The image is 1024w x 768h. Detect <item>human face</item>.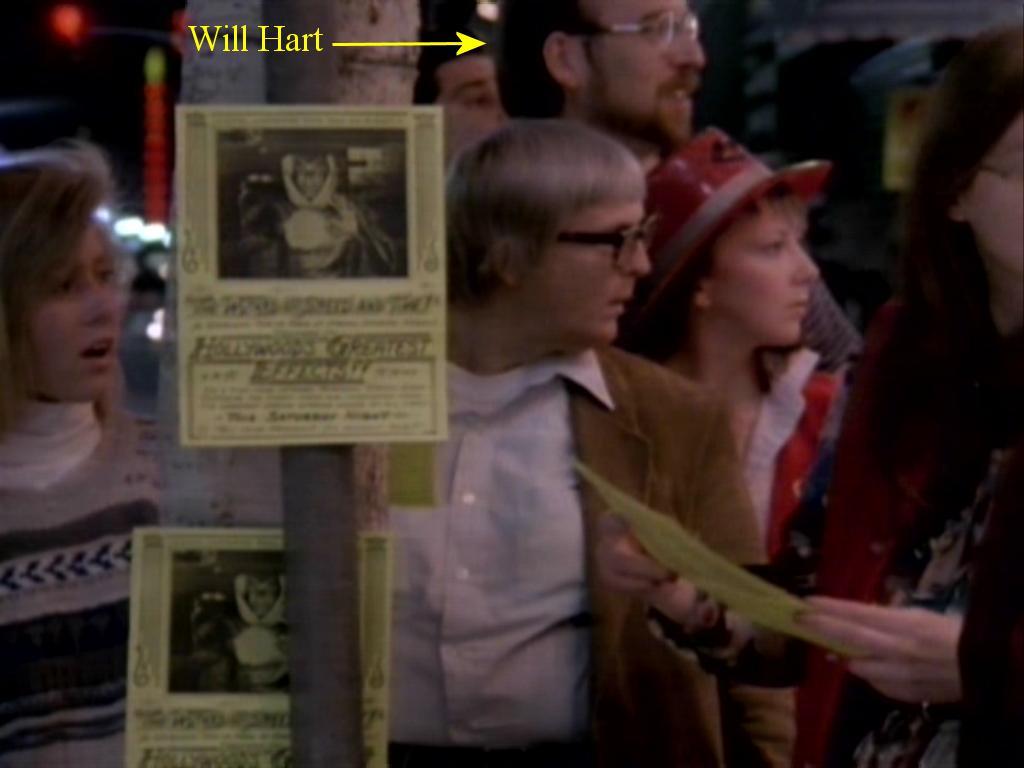
Detection: (left=581, top=0, right=708, bottom=146).
